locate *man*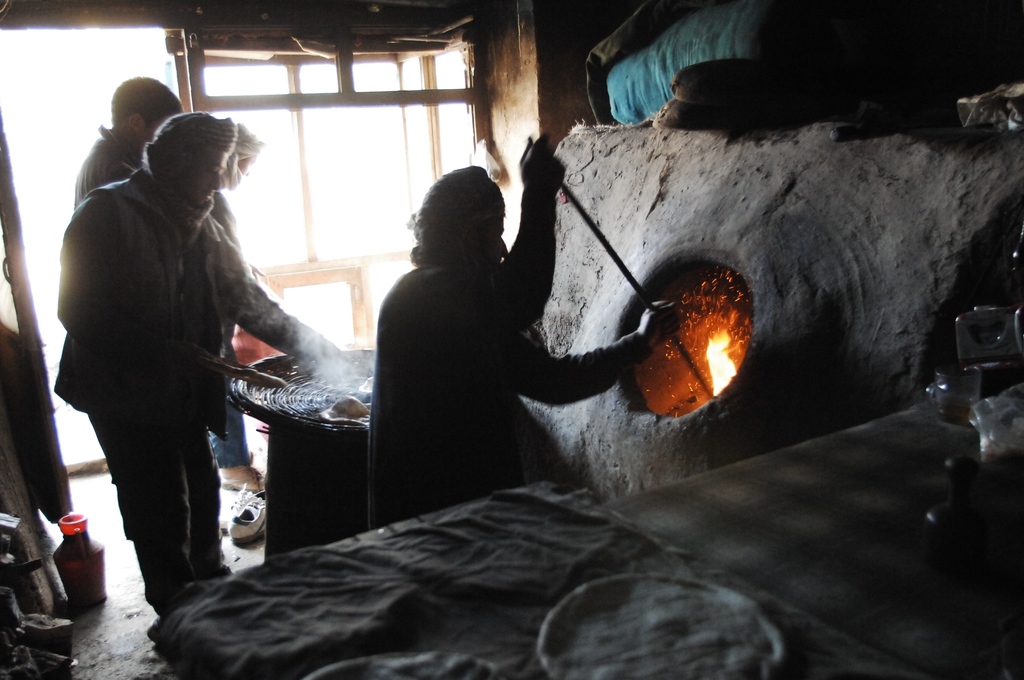
[56, 114, 345, 615]
